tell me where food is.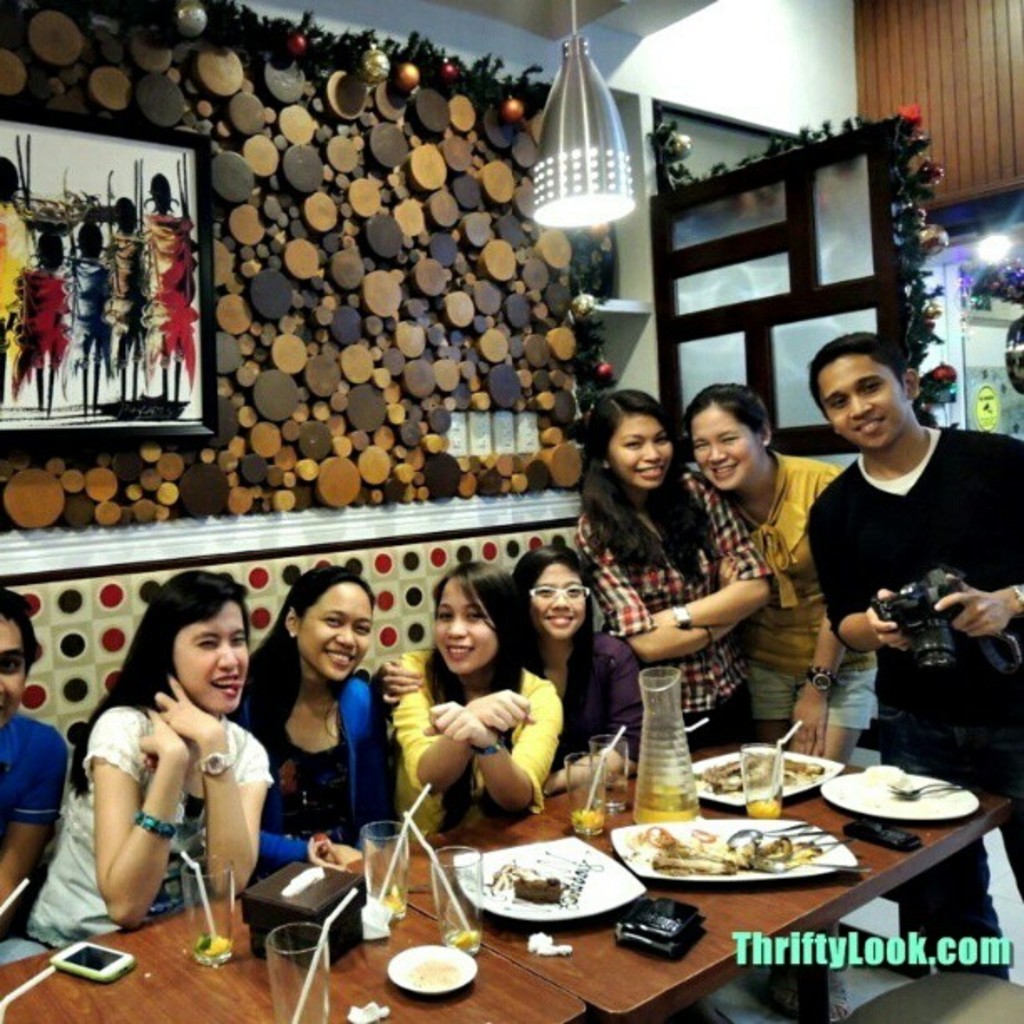
food is at <bbox>701, 751, 827, 793</bbox>.
